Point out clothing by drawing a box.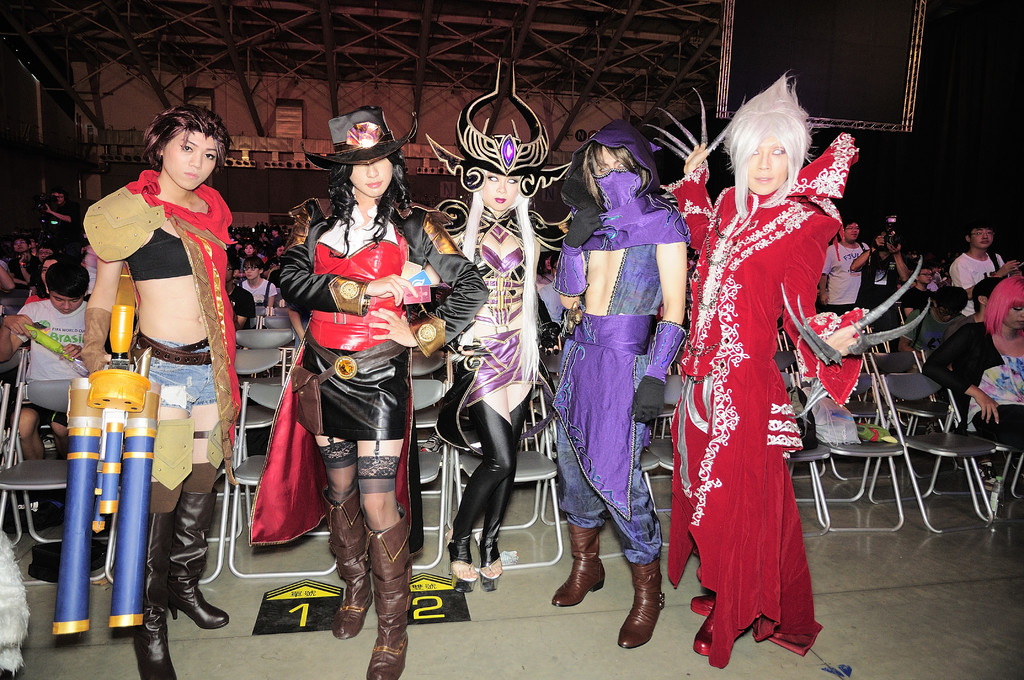
(x1=276, y1=179, x2=496, y2=482).
